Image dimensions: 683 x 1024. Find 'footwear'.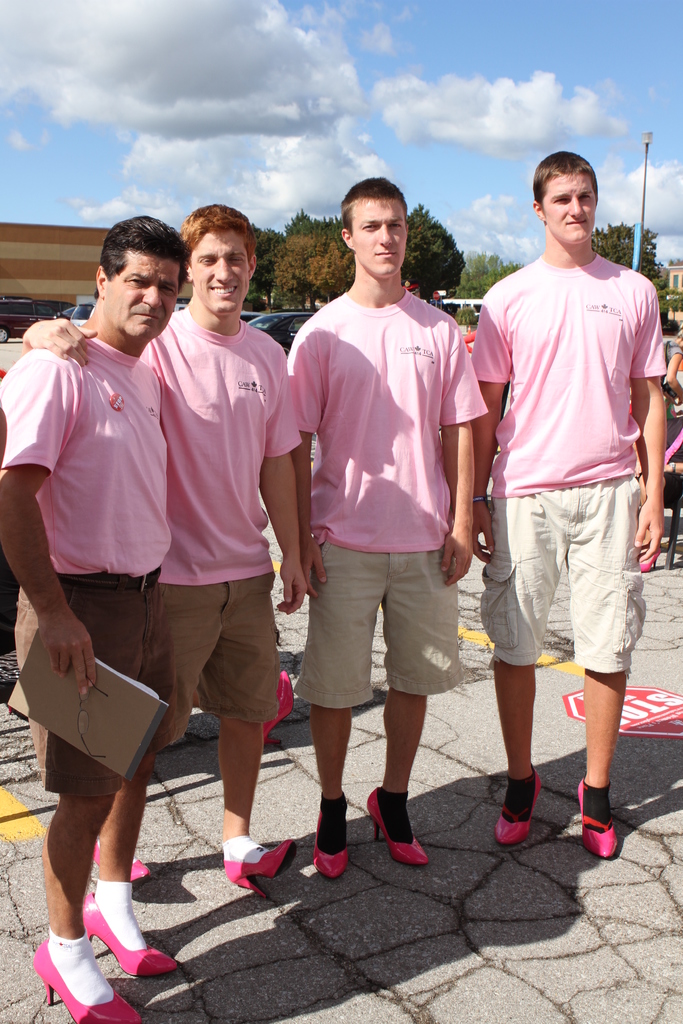
x1=83, y1=893, x2=178, y2=980.
